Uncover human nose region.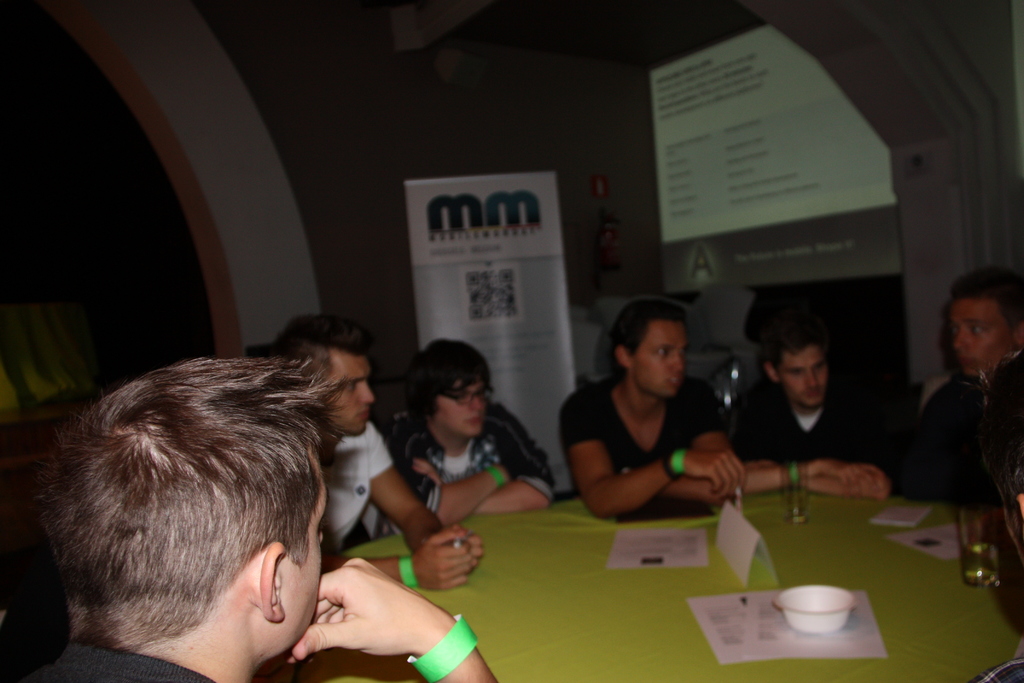
Uncovered: 472,395,483,409.
